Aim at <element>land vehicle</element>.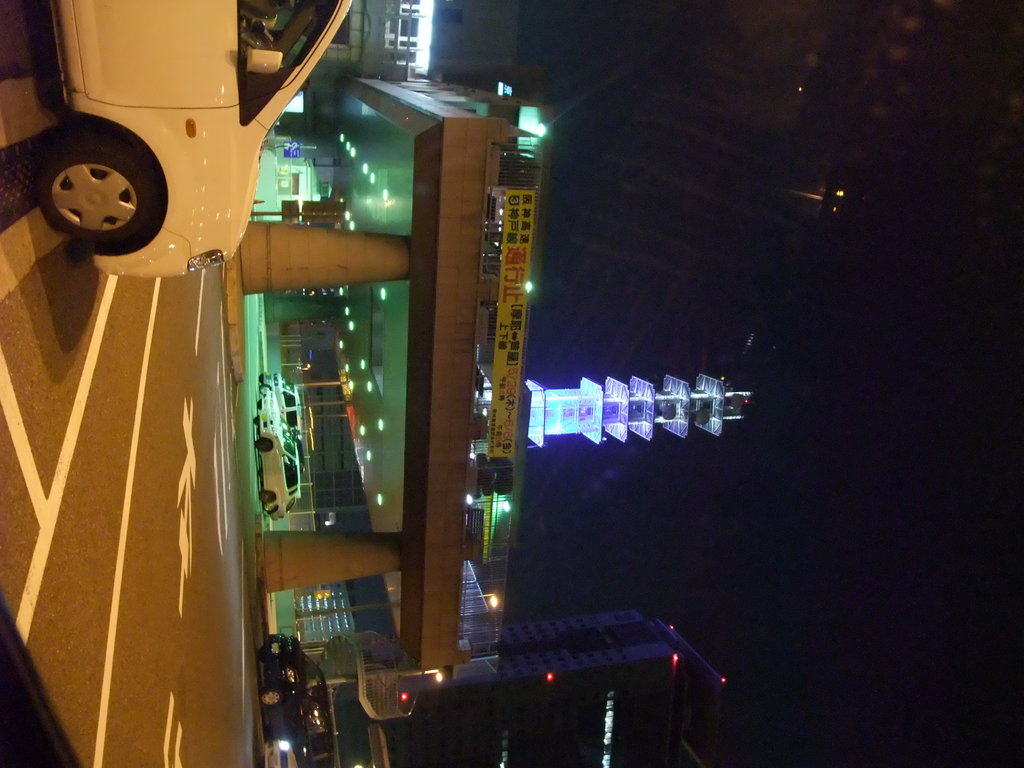
Aimed at detection(257, 635, 336, 767).
